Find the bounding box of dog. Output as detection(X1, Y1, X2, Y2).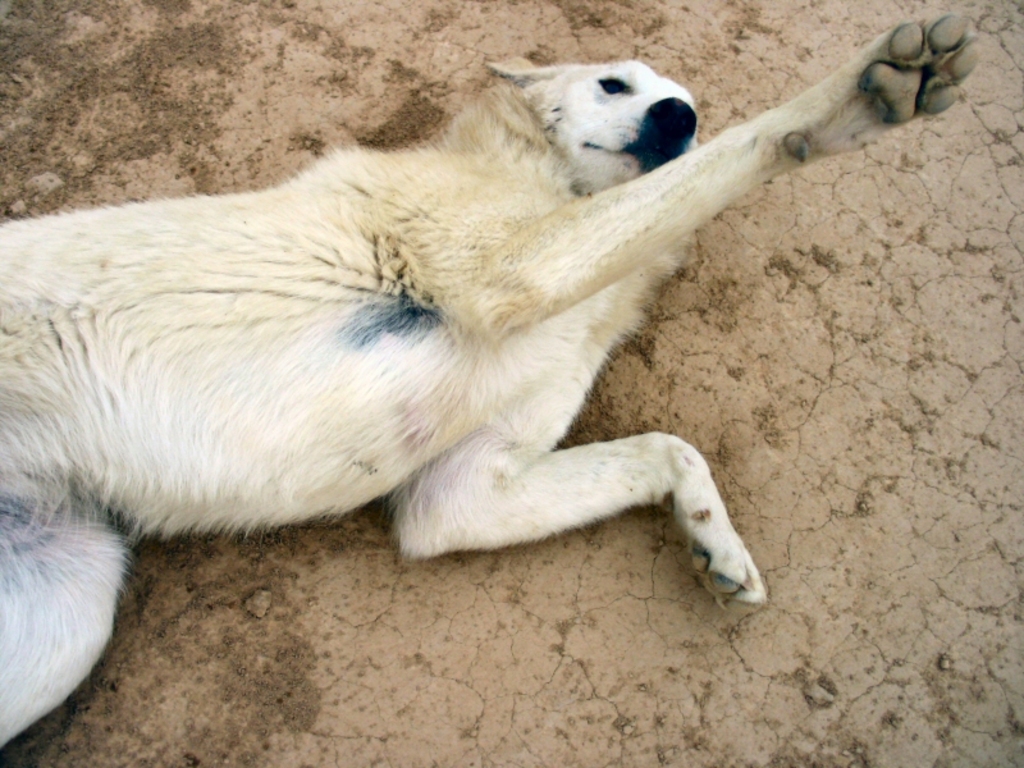
detection(3, 15, 996, 751).
